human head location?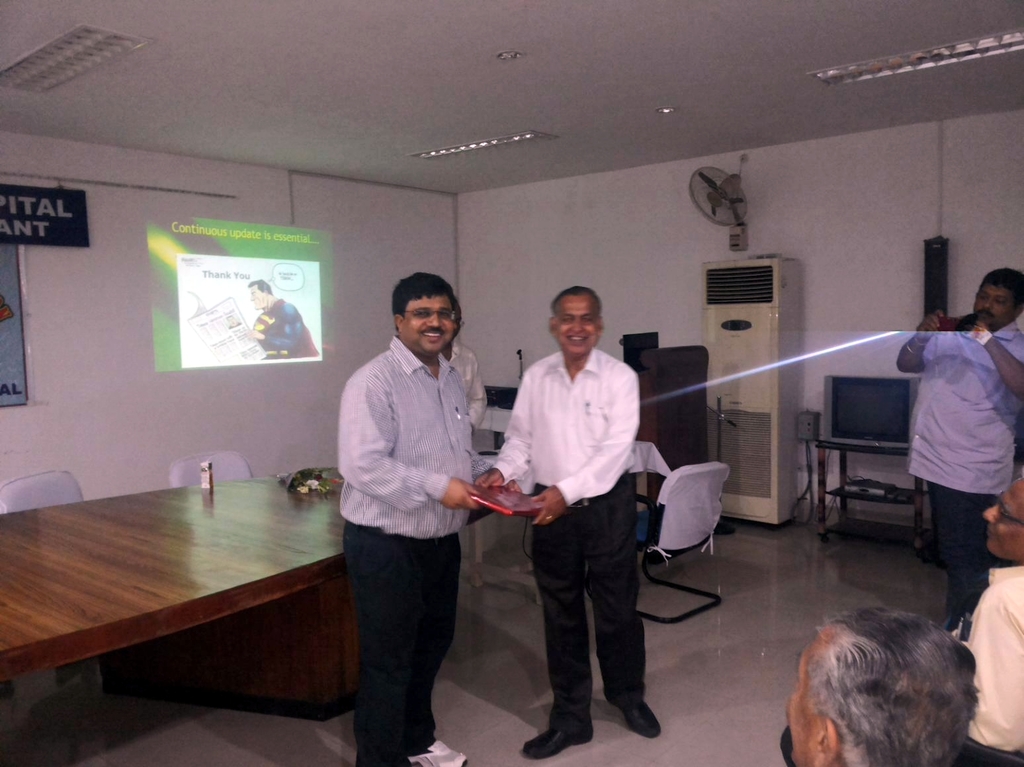
pyautogui.locateOnScreen(779, 612, 1001, 764)
